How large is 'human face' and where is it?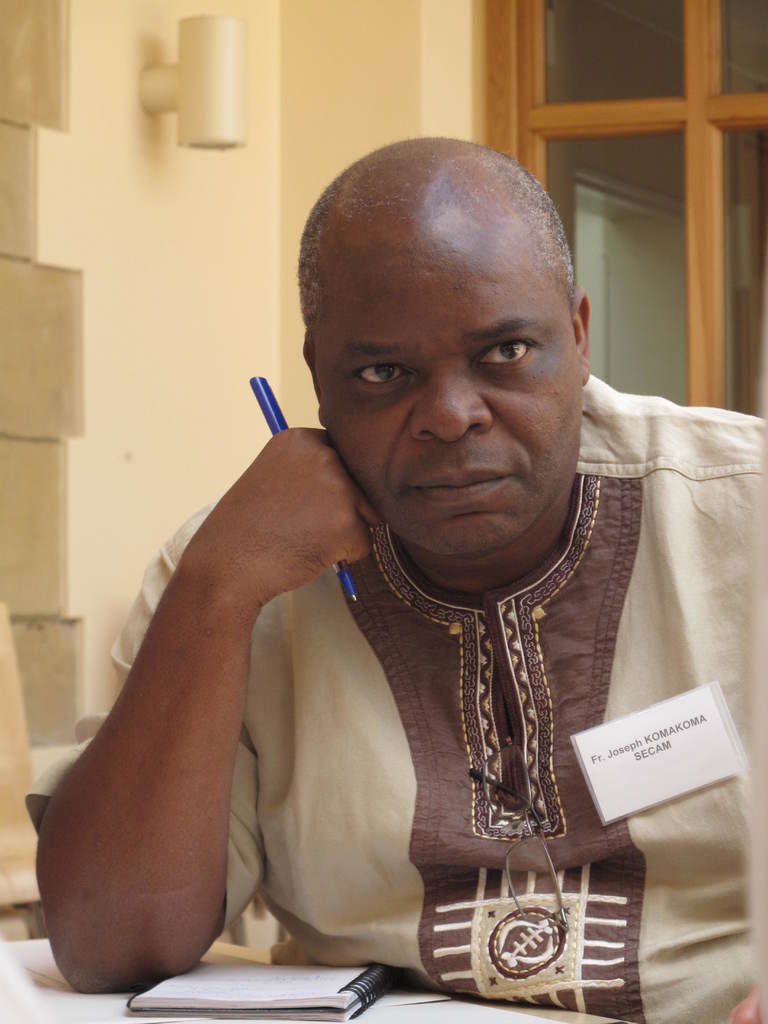
Bounding box: {"left": 321, "top": 214, "right": 594, "bottom": 556}.
